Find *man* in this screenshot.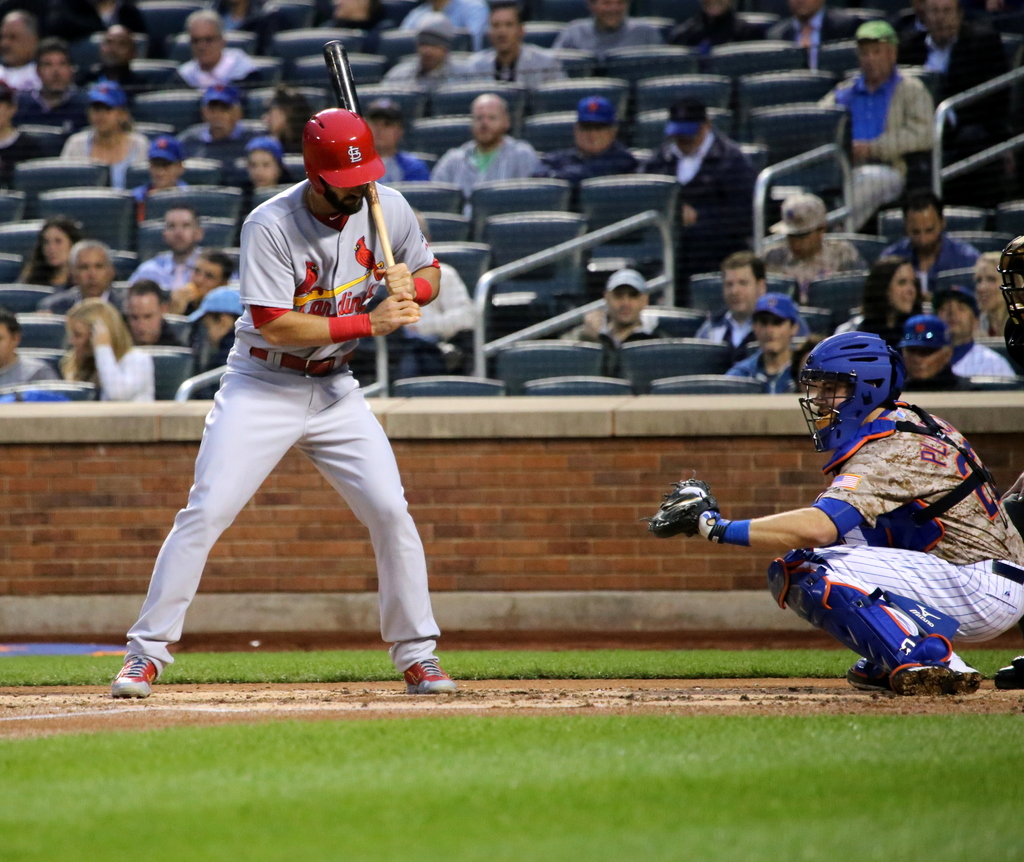
The bounding box for *man* is 632, 94, 758, 254.
